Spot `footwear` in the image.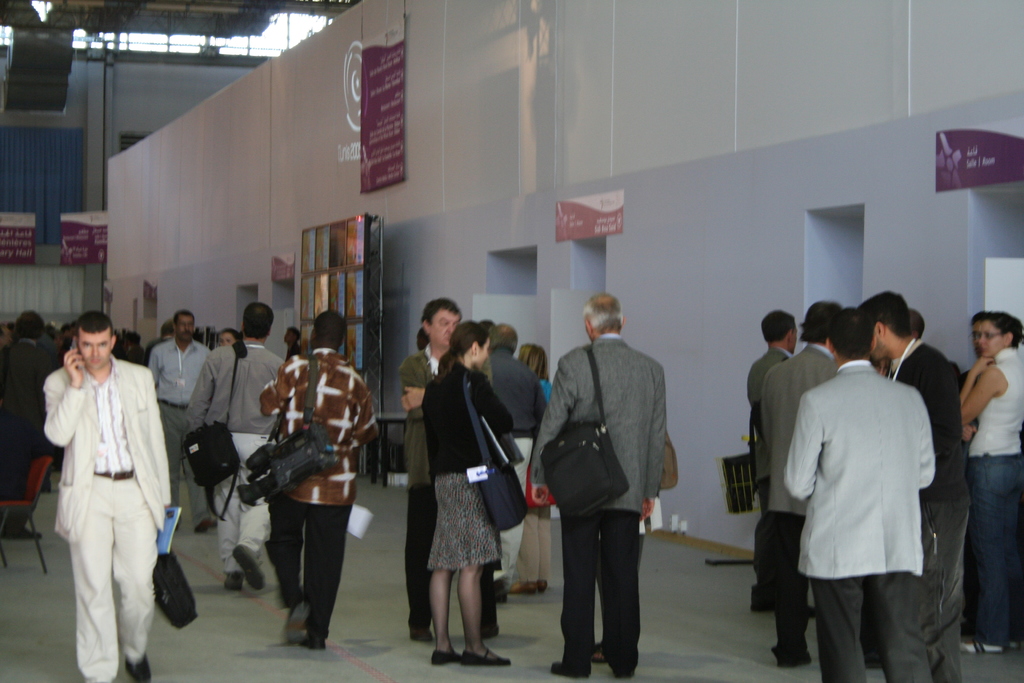
`footwear` found at {"left": 865, "top": 655, "right": 883, "bottom": 670}.
